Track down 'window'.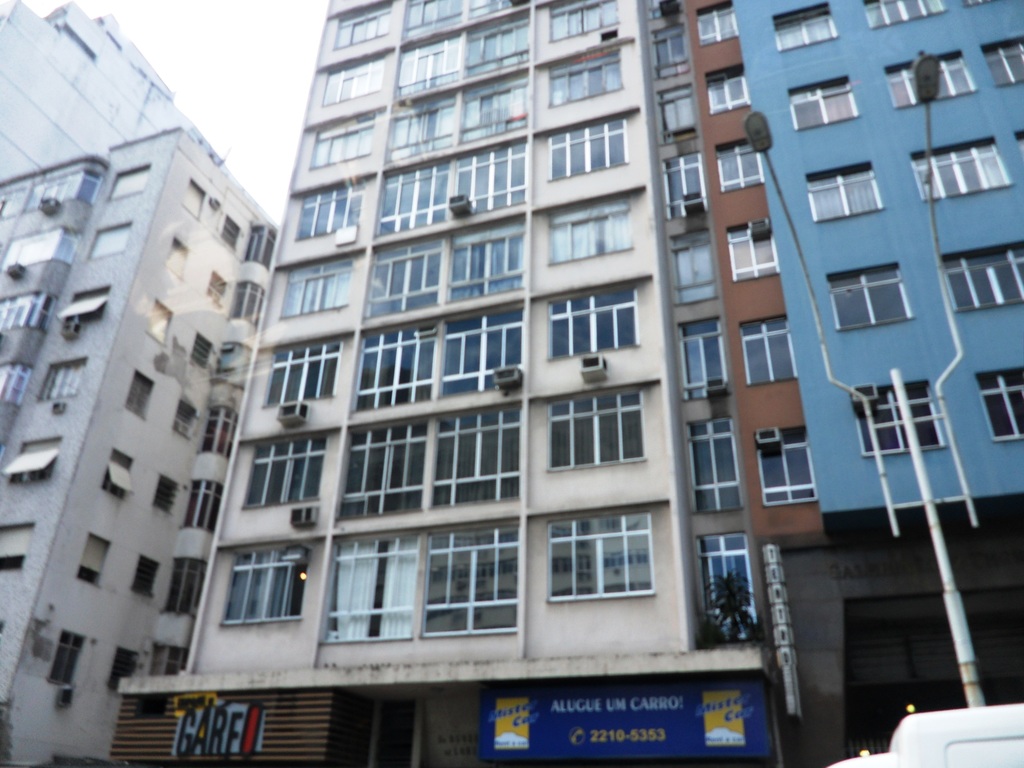
Tracked to box(547, 282, 641, 362).
